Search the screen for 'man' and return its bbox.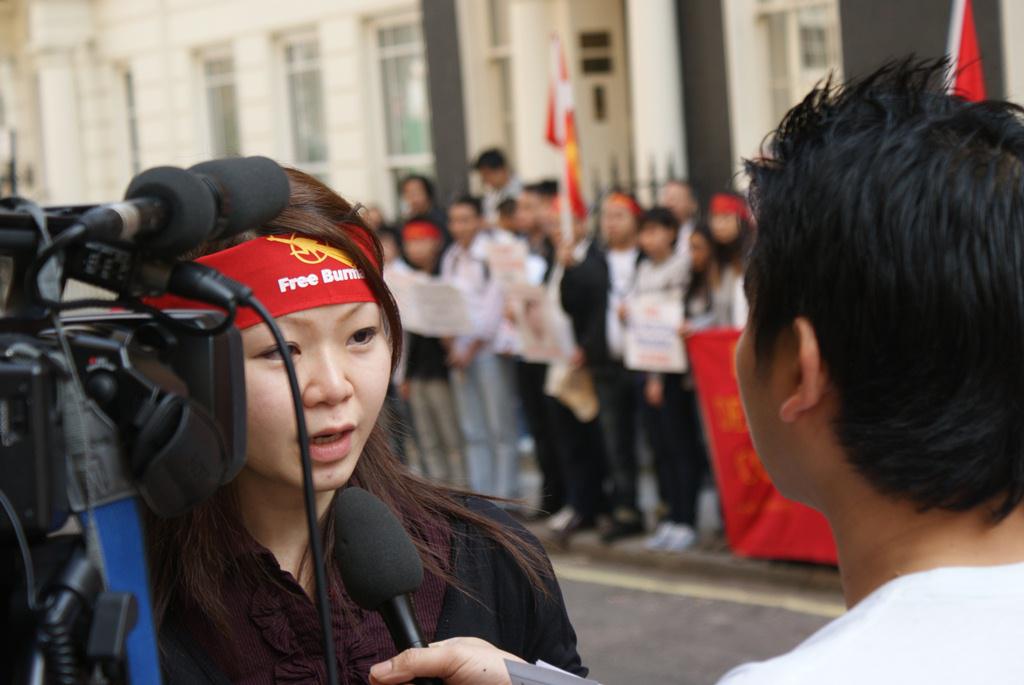
Found: (x1=372, y1=52, x2=1023, y2=684).
